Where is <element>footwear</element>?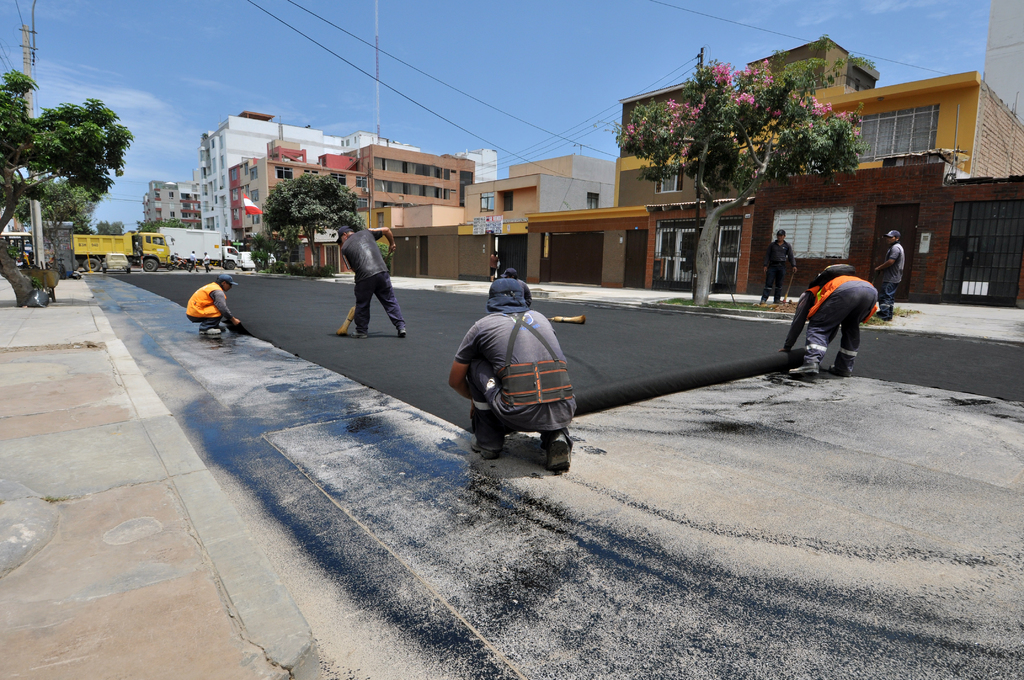
rect(544, 437, 570, 474).
